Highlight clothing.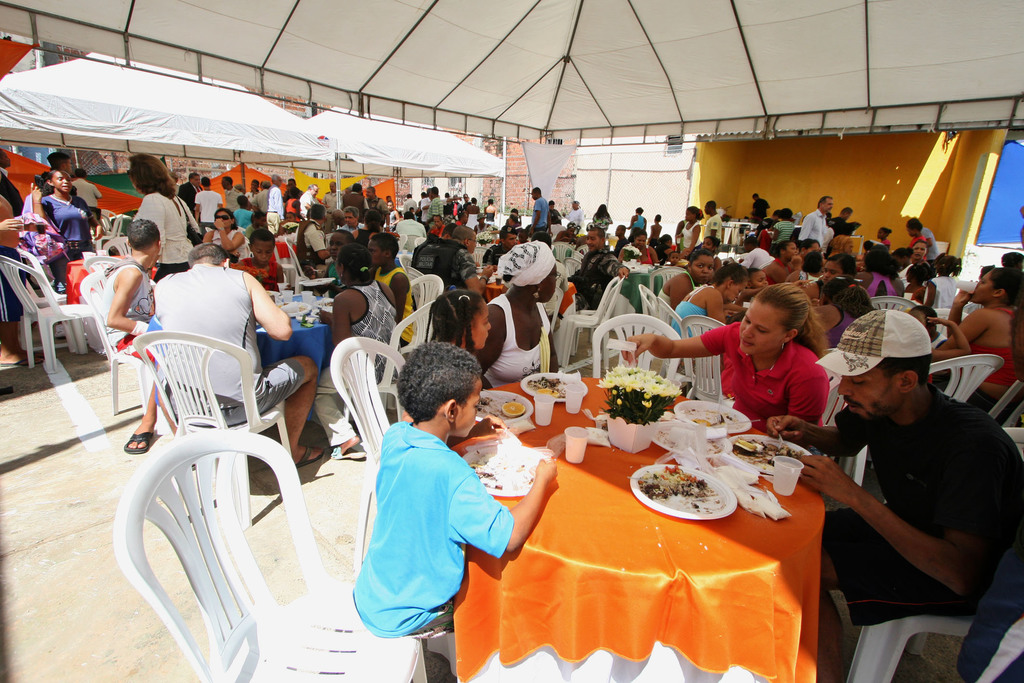
Highlighted region: detection(351, 397, 502, 658).
